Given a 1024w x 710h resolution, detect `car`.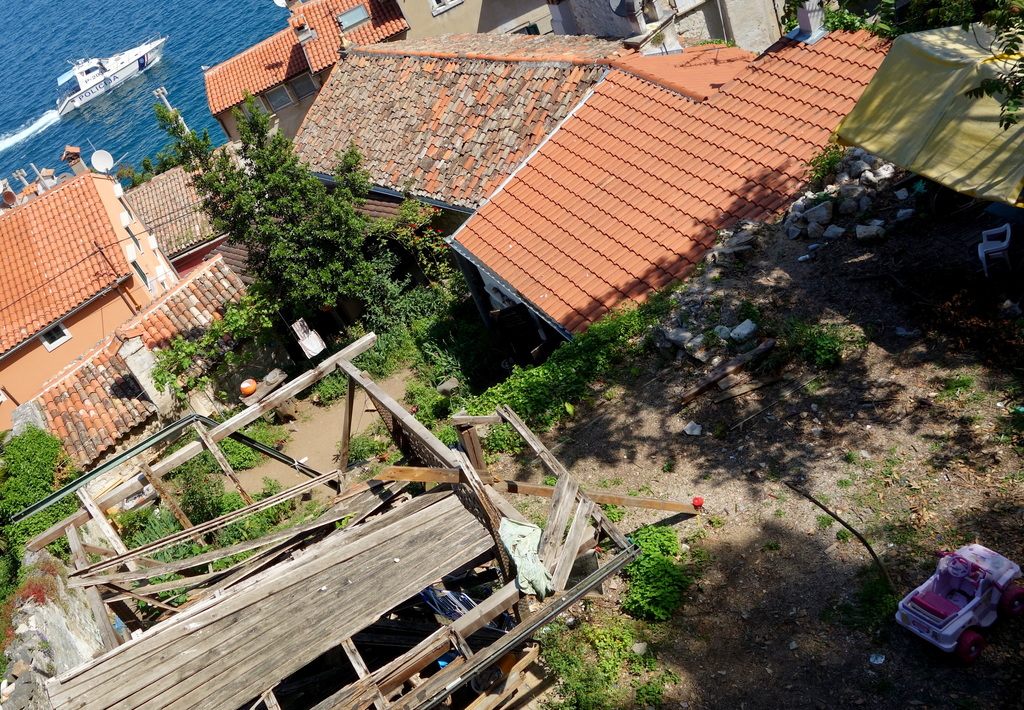
902 550 1018 658.
